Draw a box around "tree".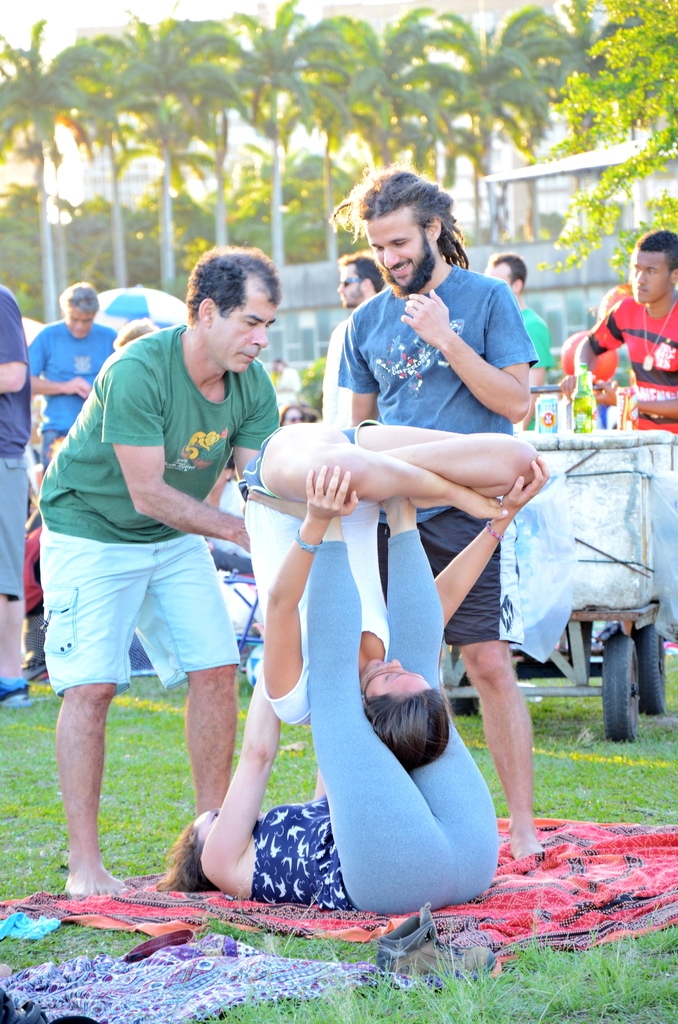
95, 18, 237, 294.
